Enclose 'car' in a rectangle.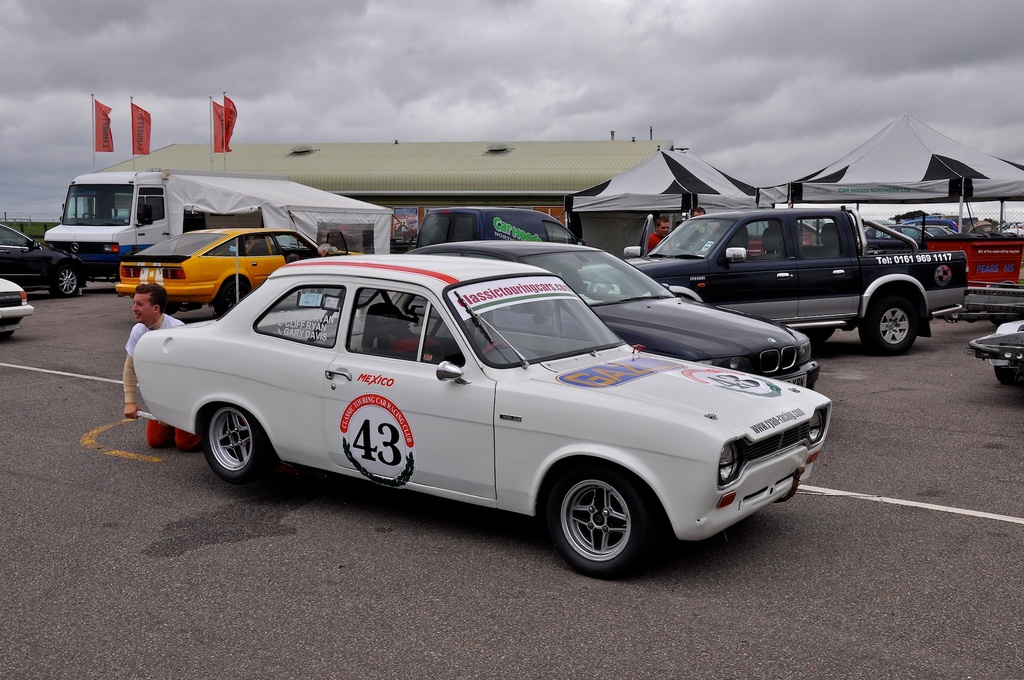
115,224,335,311.
